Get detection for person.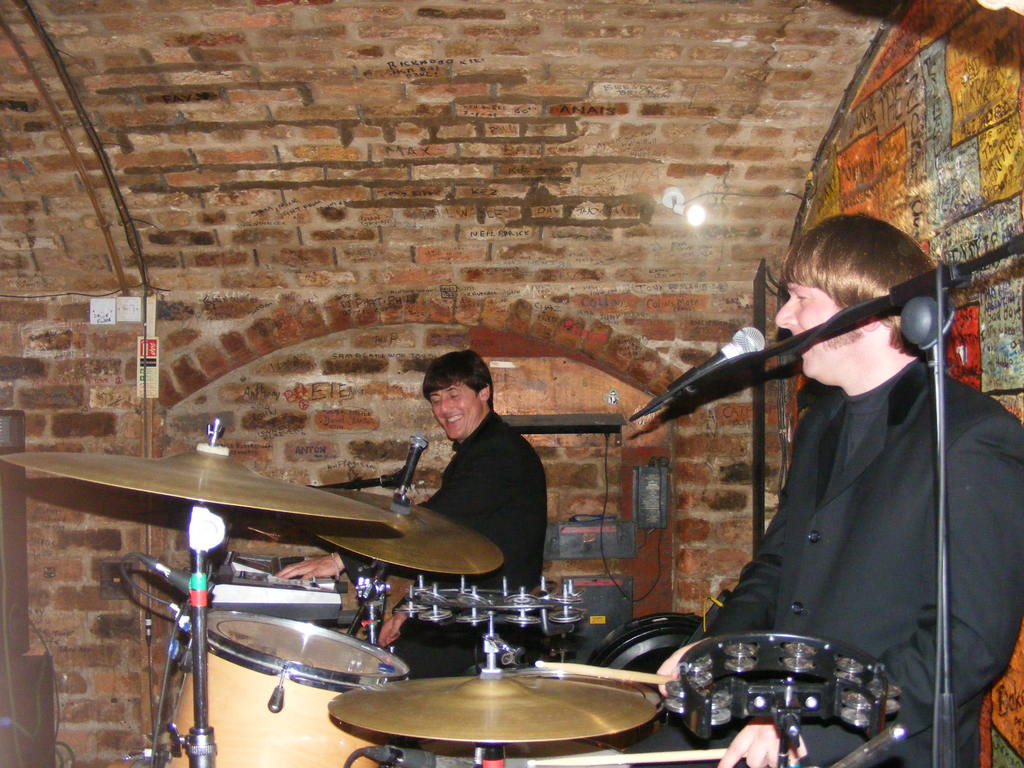
Detection: [656,218,1023,767].
